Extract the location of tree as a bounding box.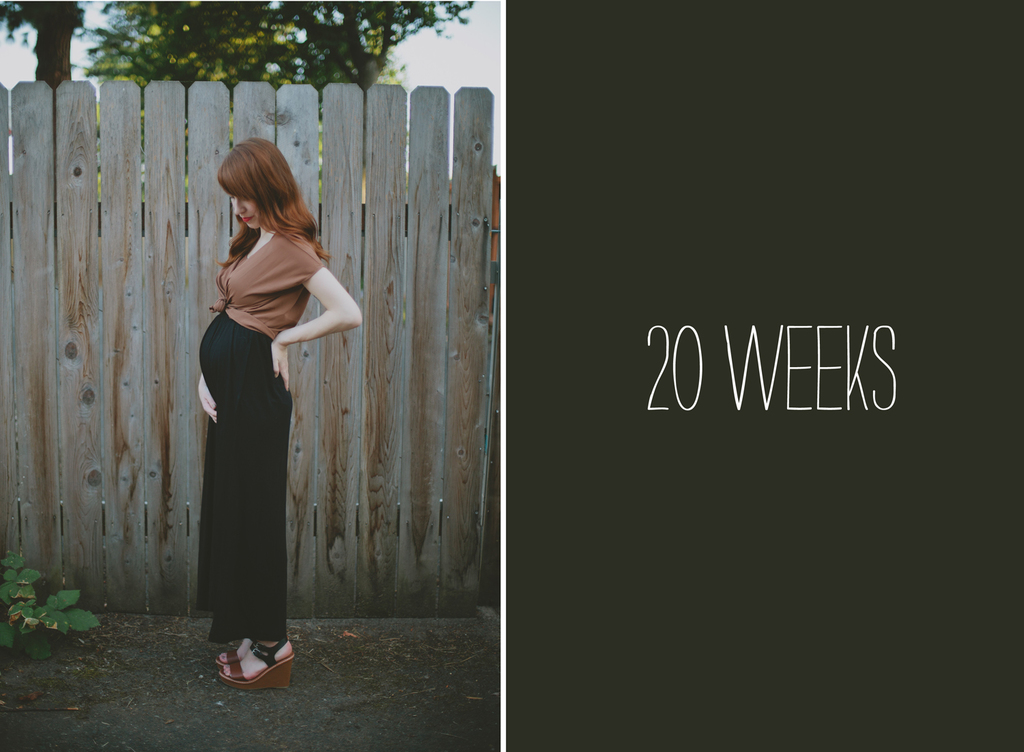
region(21, 0, 87, 90).
